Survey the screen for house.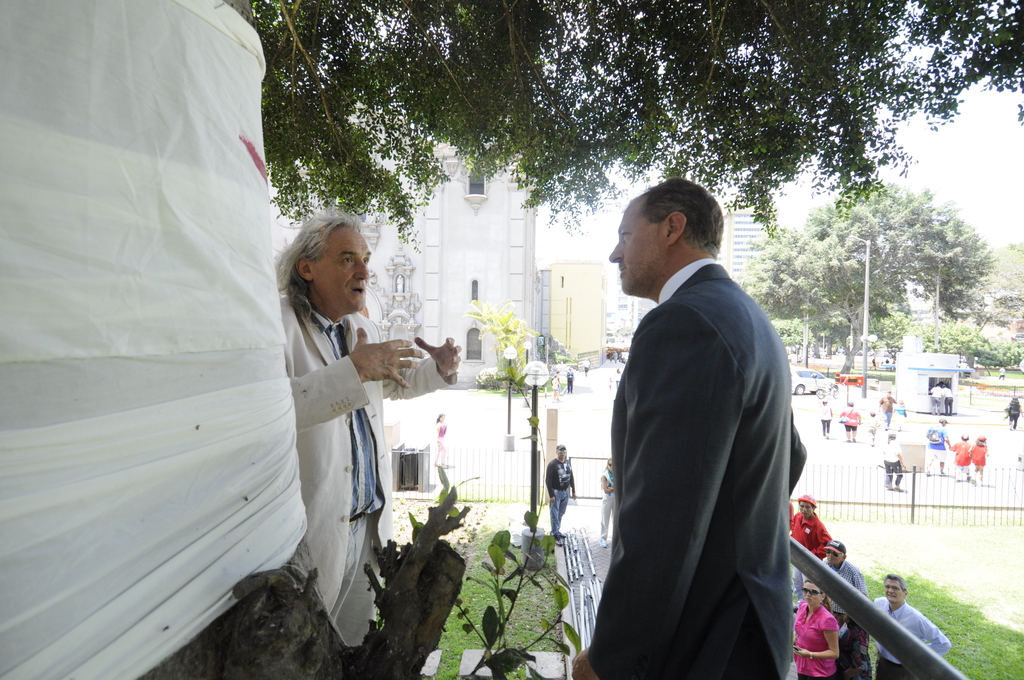
Survey found: Rect(544, 259, 604, 366).
